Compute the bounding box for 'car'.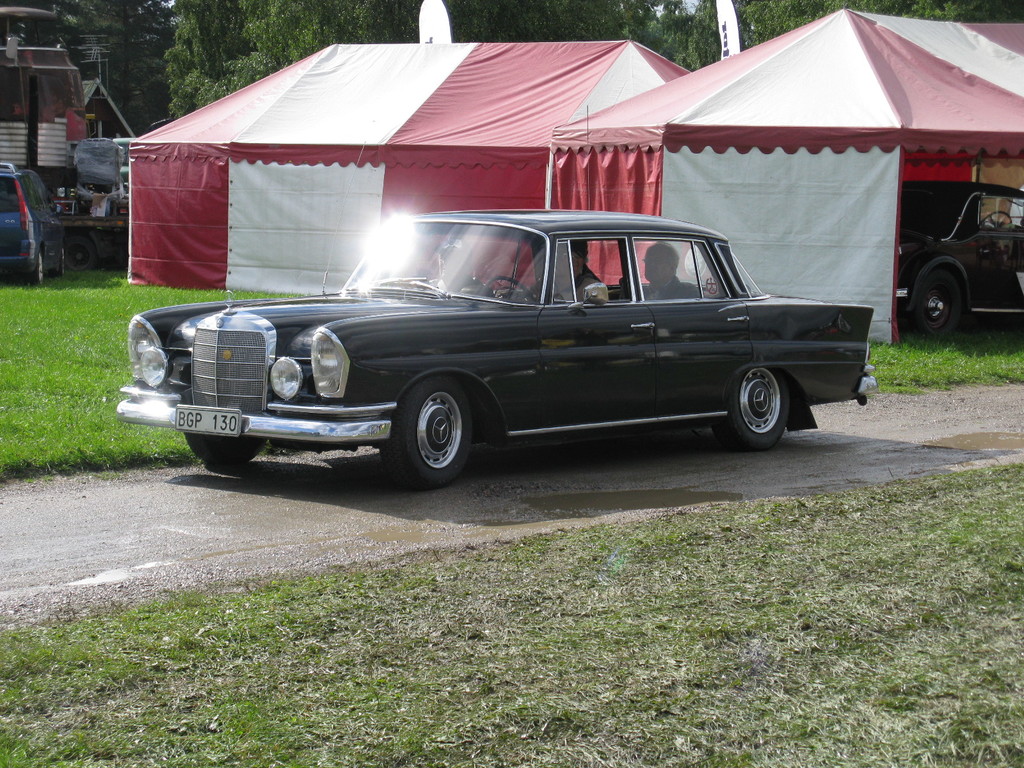
(left=891, top=180, right=1023, bottom=337).
